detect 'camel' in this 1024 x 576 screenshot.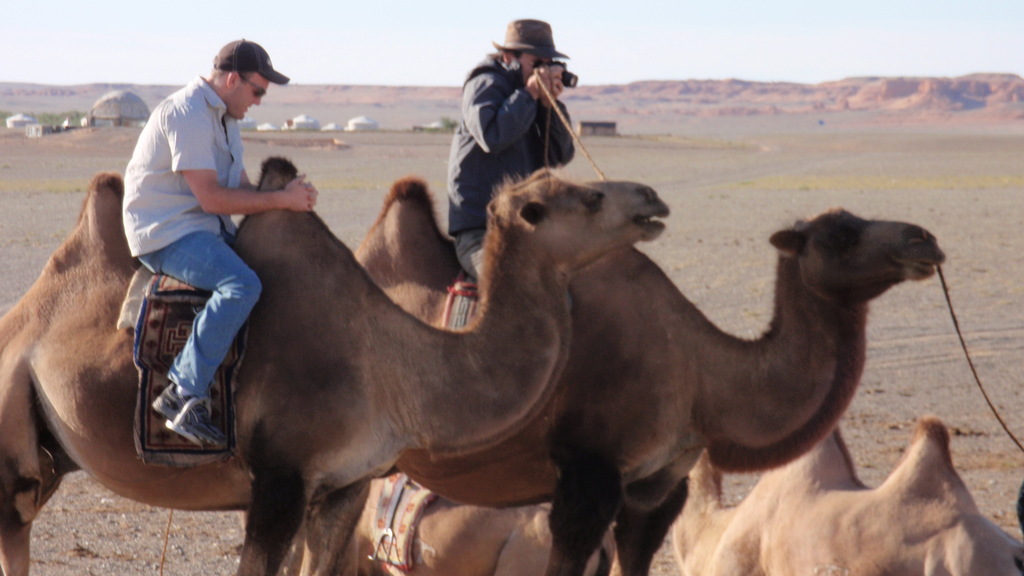
Detection: 351/182/944/575.
